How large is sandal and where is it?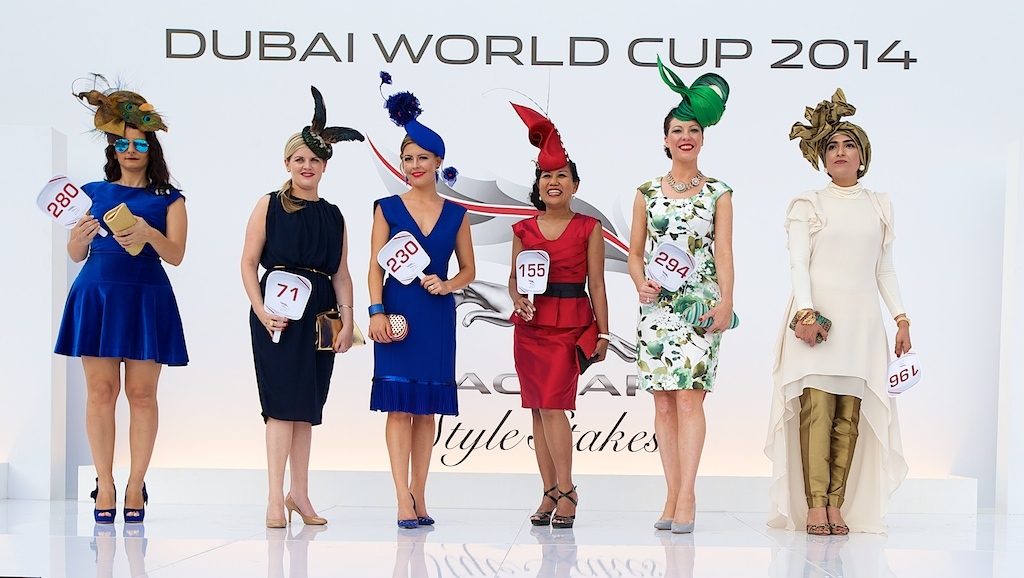
Bounding box: (left=829, top=508, right=847, bottom=535).
